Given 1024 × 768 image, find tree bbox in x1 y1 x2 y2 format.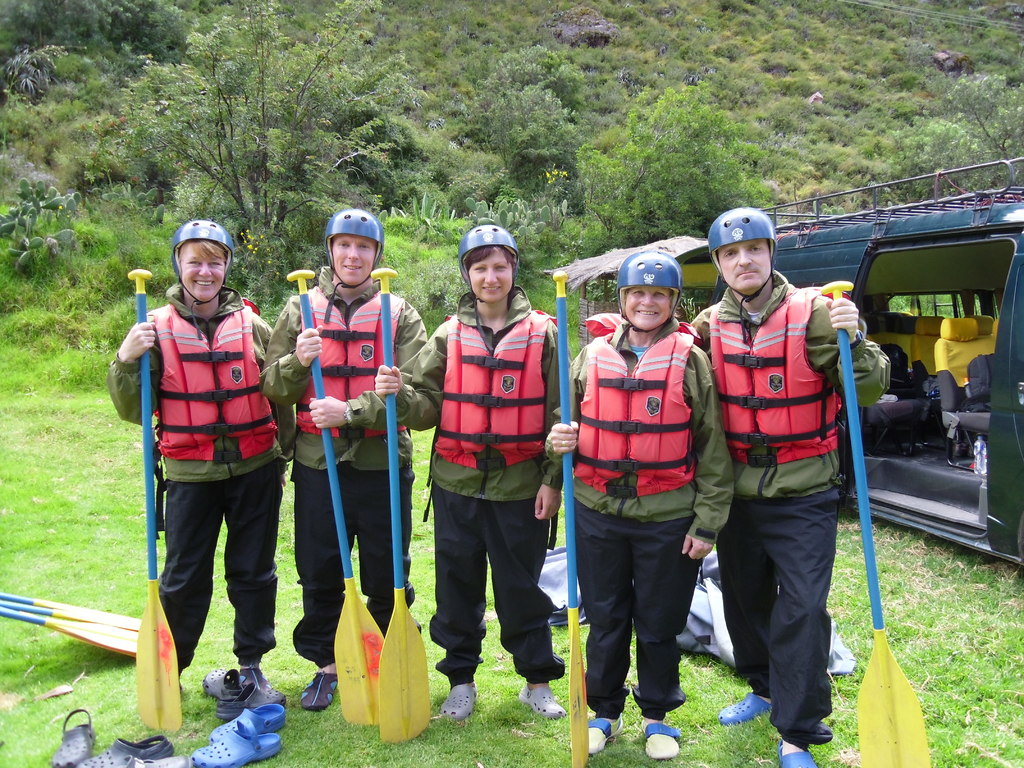
63 0 434 311.
